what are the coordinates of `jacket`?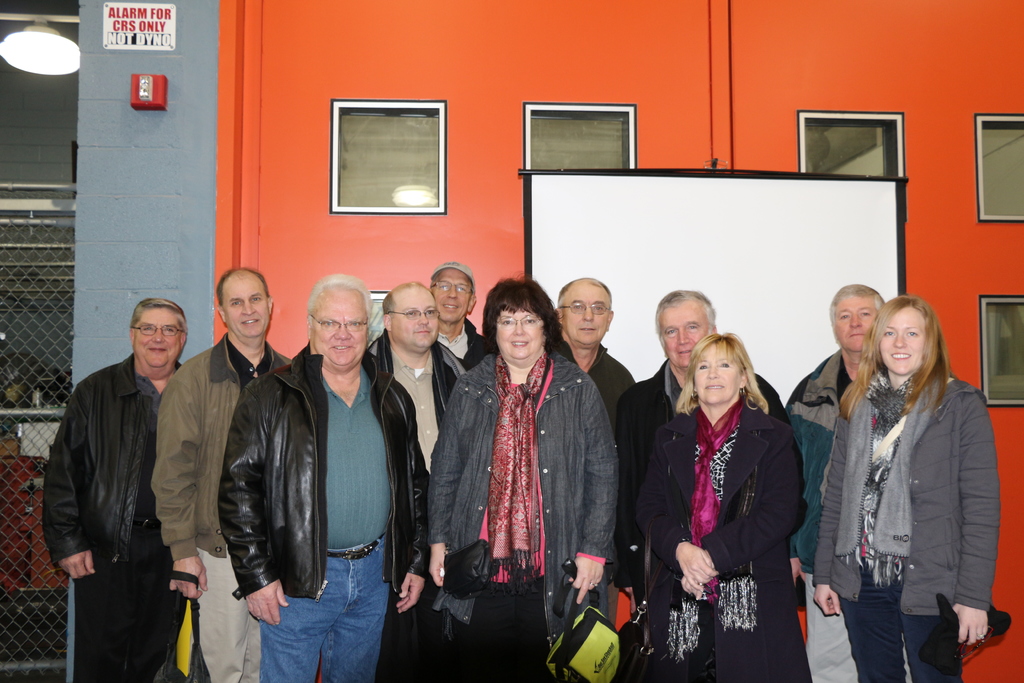
left=143, top=336, right=294, bottom=559.
